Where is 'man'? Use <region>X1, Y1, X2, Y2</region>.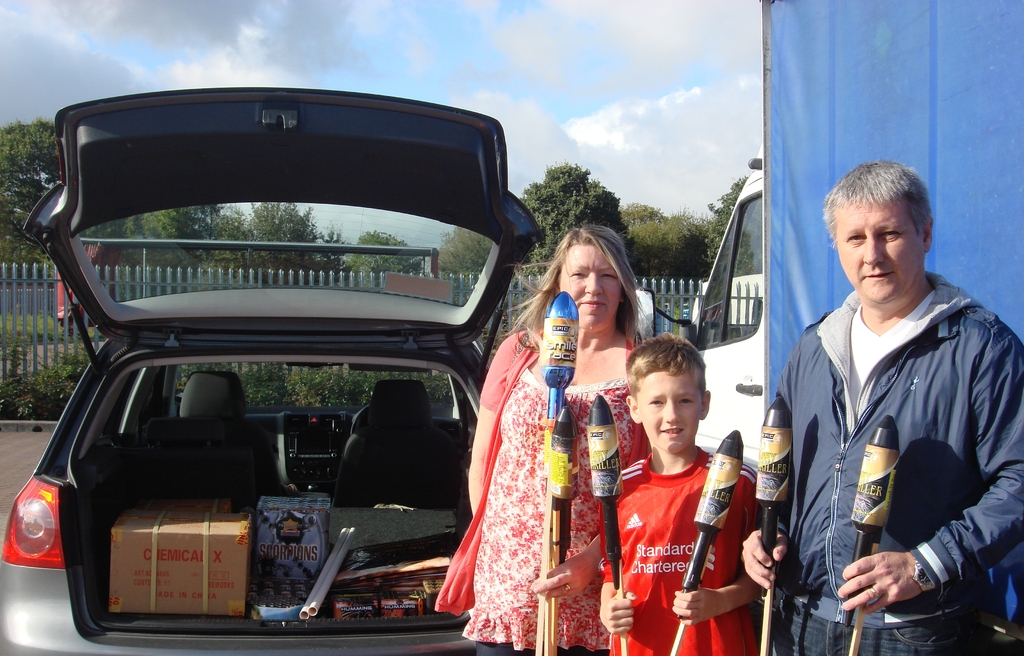
<region>743, 160, 1023, 655</region>.
